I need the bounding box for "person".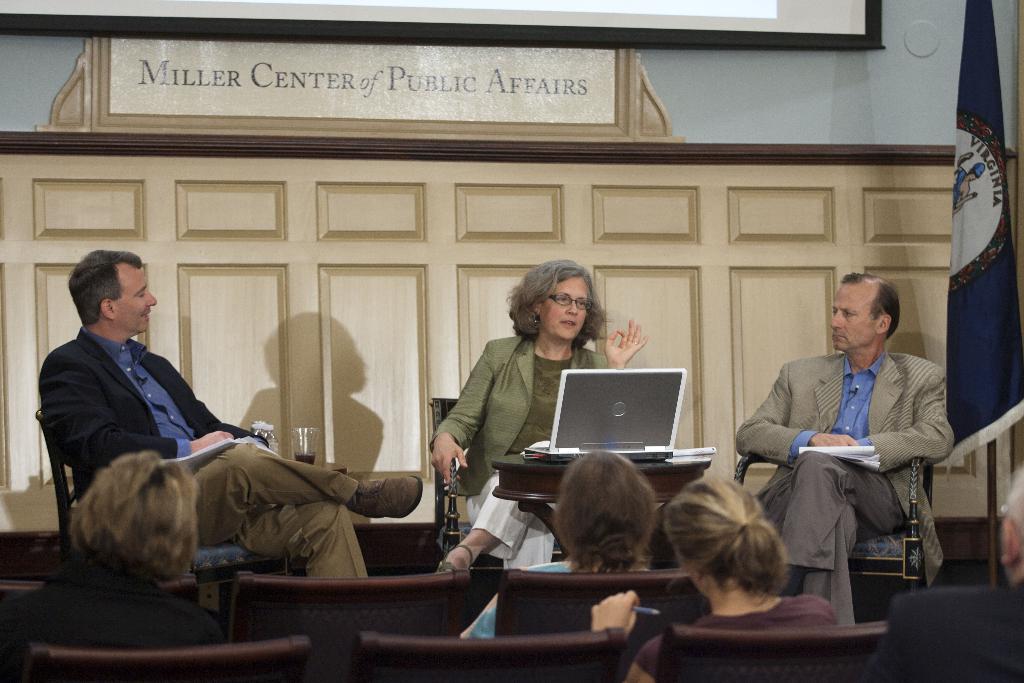
Here it is: x1=0 y1=447 x2=230 y2=682.
